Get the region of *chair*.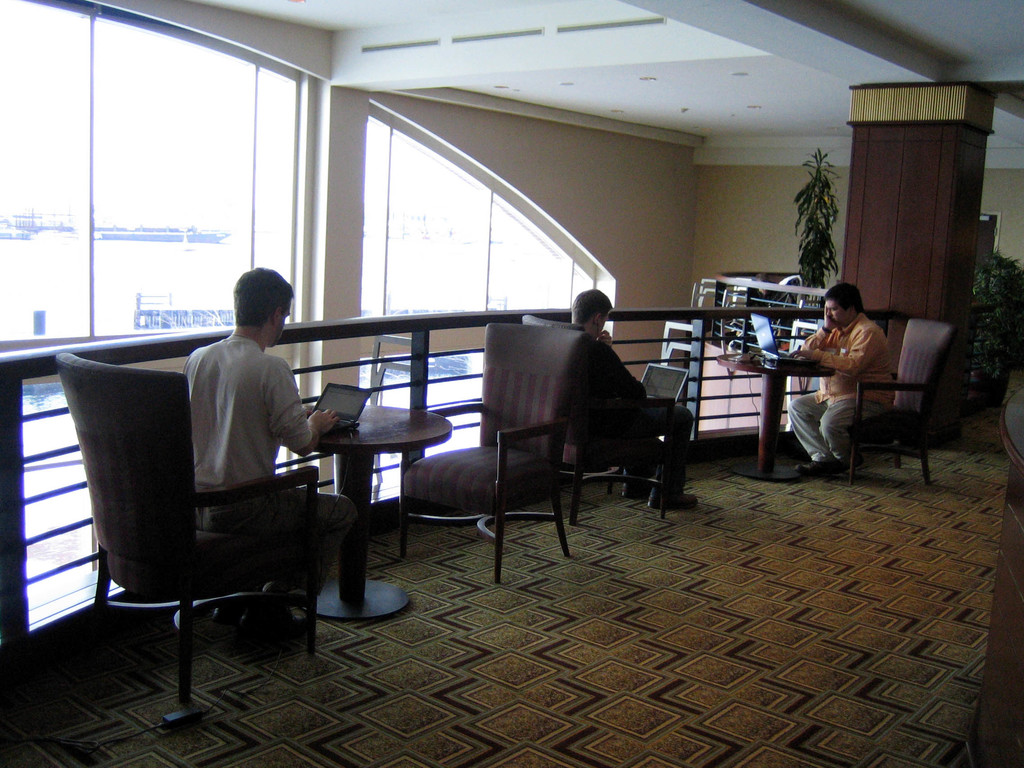
833/319/961/484.
